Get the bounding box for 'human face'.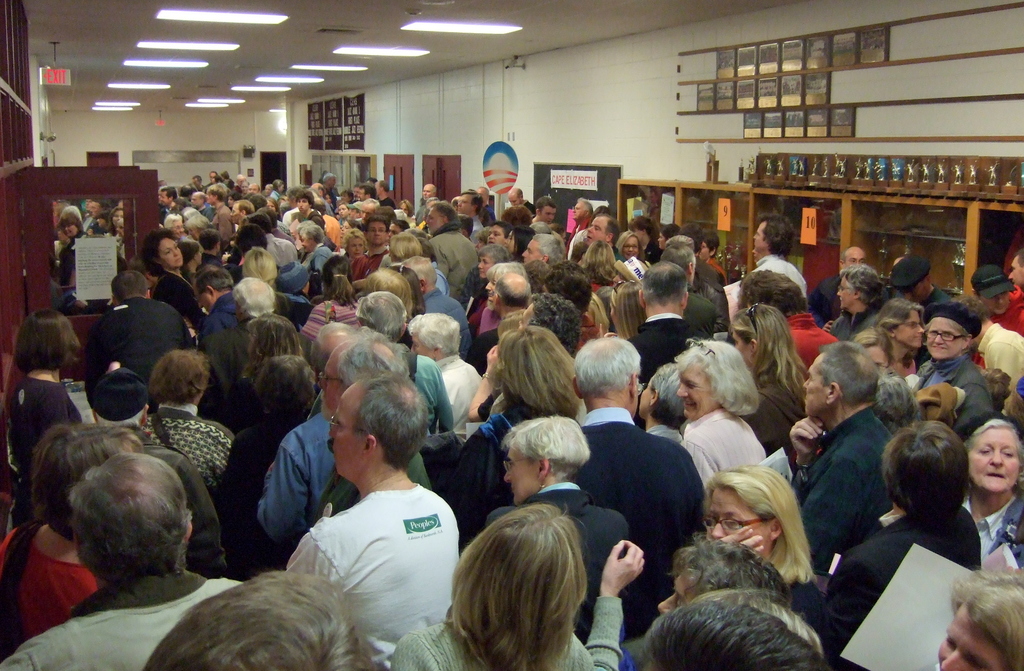
x1=207 y1=190 x2=216 y2=205.
